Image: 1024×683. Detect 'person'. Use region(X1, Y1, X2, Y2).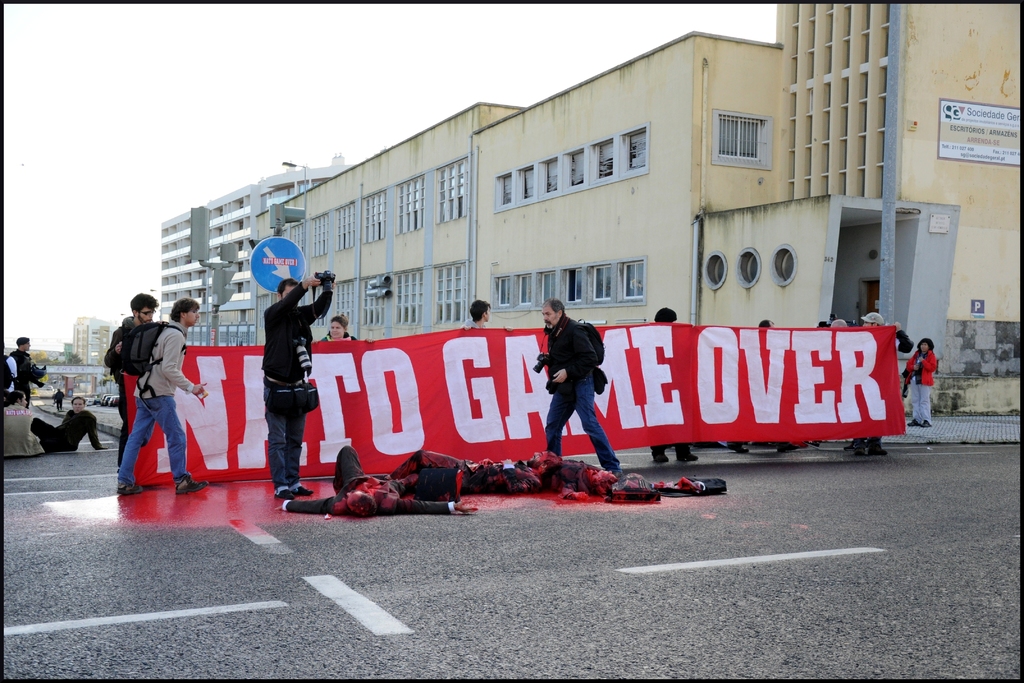
region(54, 388, 65, 411).
